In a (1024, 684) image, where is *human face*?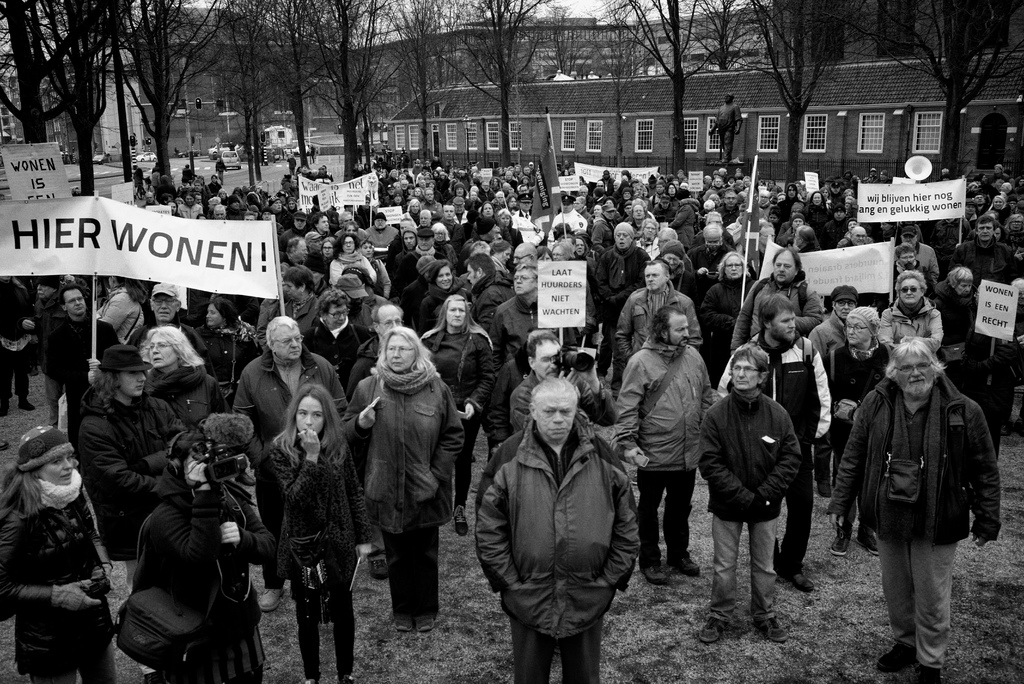
[x1=483, y1=202, x2=492, y2=216].
